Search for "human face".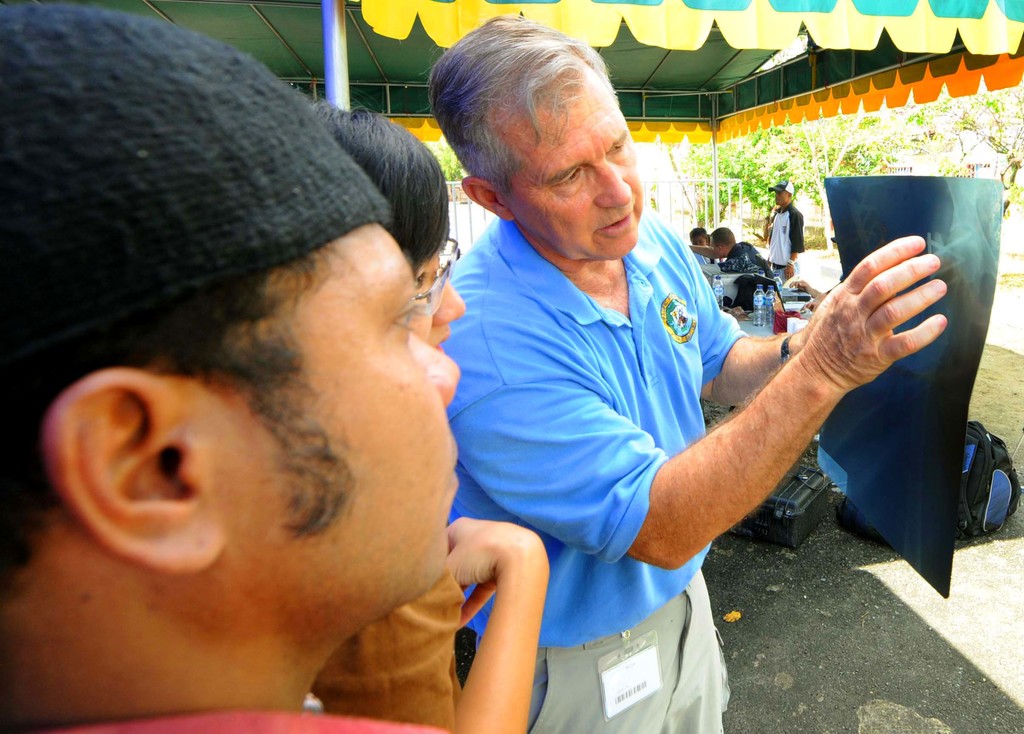
Found at BBox(415, 255, 468, 356).
